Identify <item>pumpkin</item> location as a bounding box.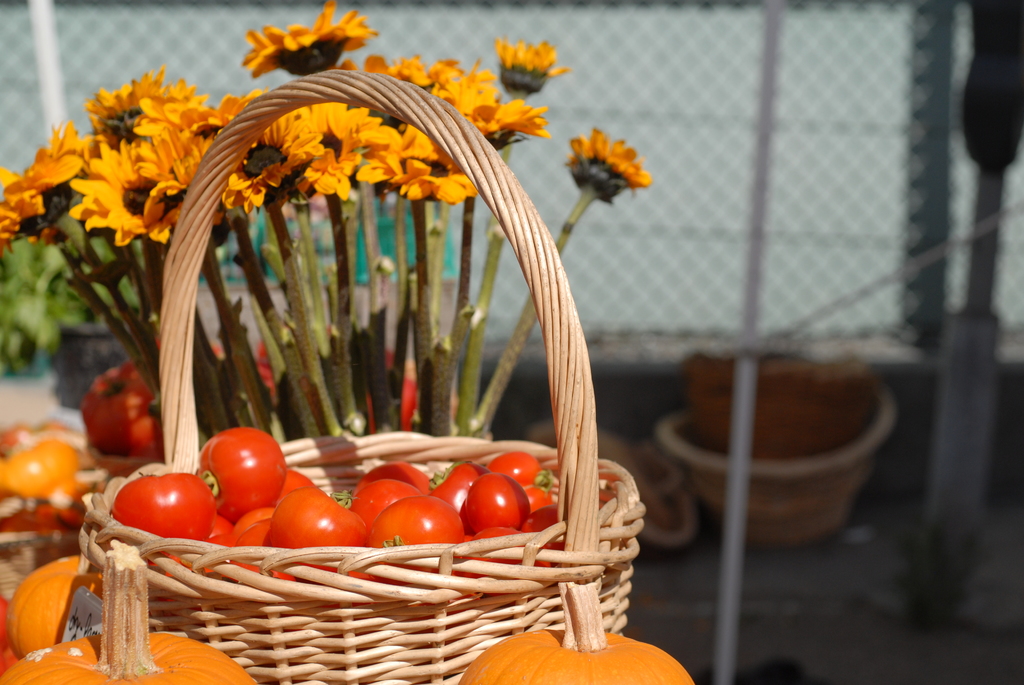
[449, 585, 709, 684].
